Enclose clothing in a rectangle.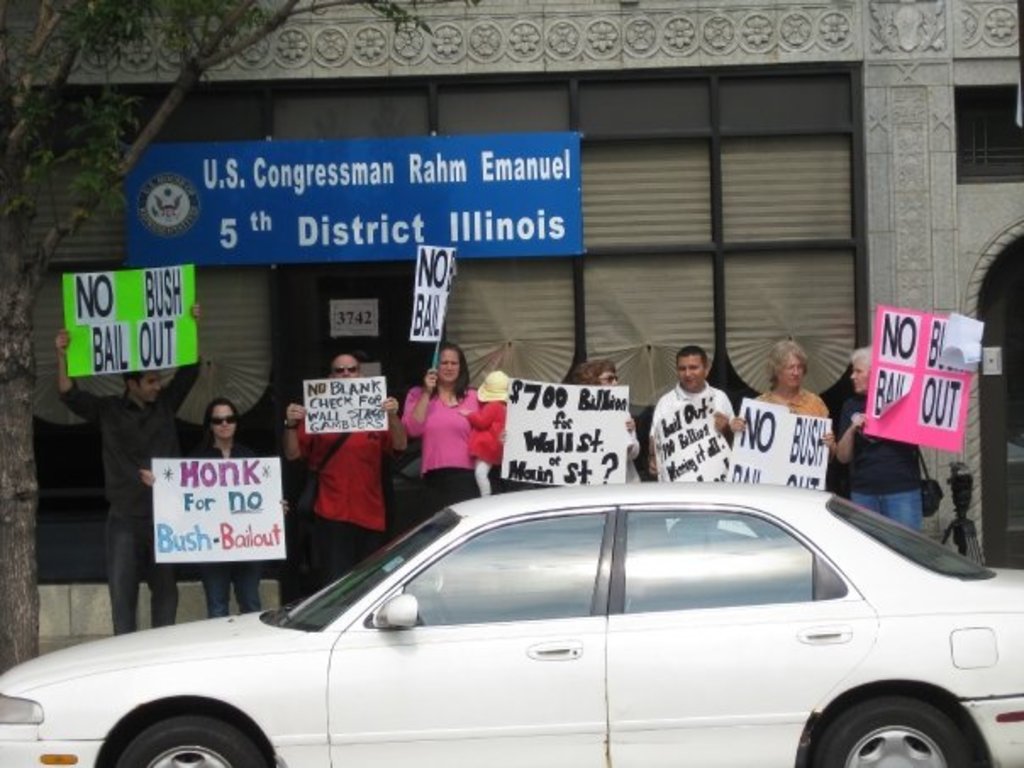
rect(746, 390, 836, 417).
